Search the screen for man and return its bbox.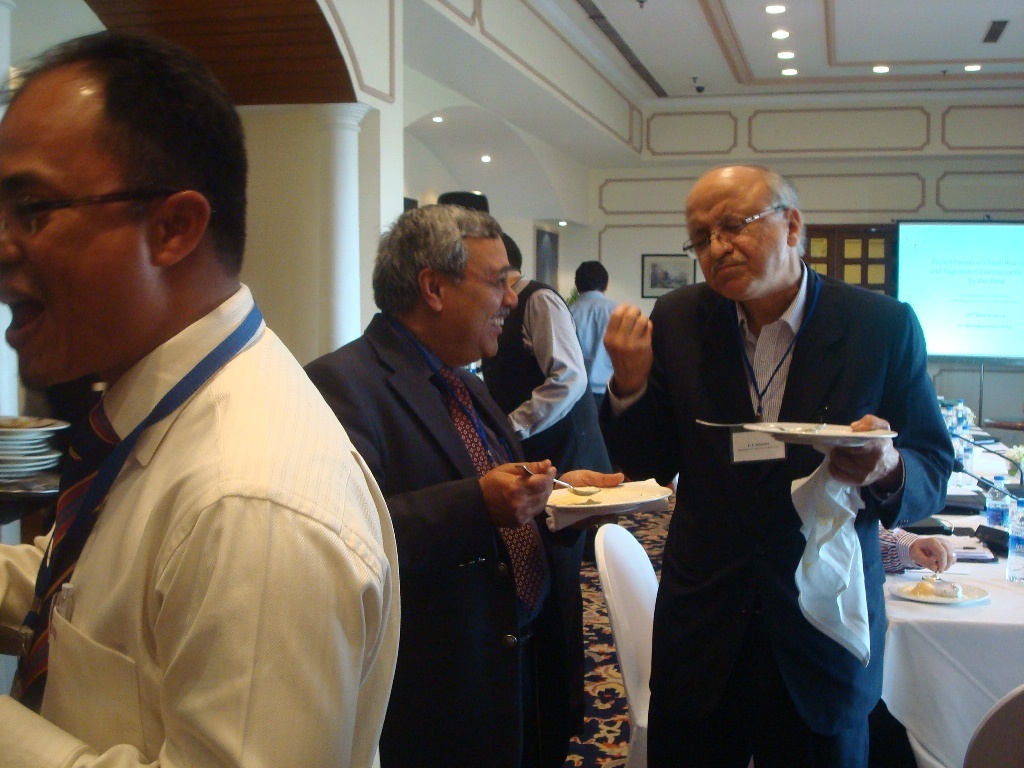
Found: pyautogui.locateOnScreen(569, 256, 624, 476).
